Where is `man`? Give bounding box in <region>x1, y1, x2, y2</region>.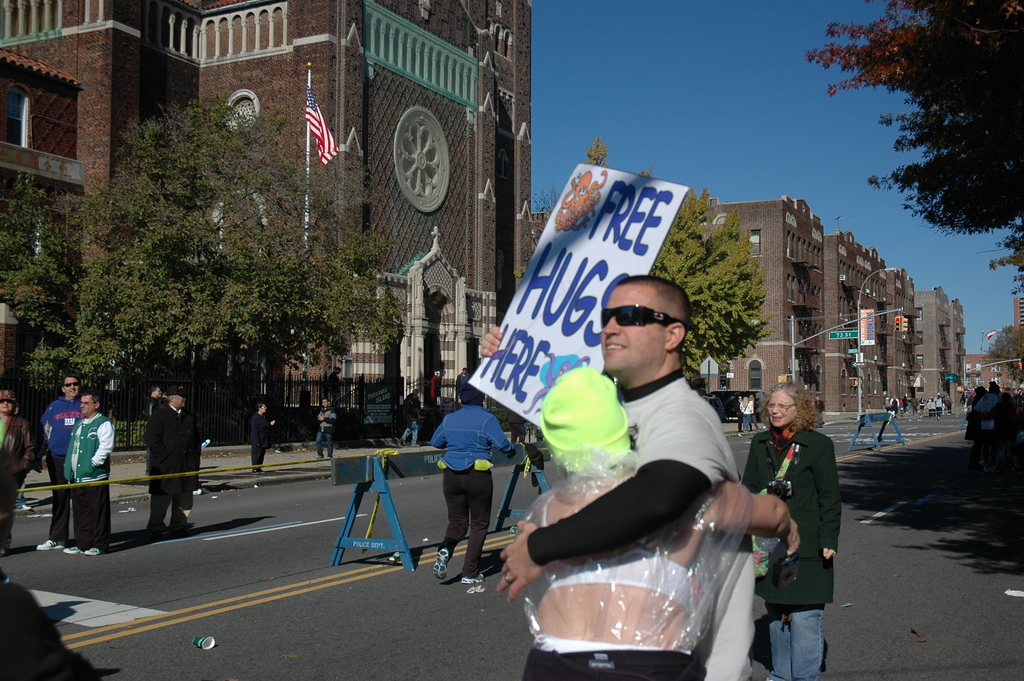
<region>452, 366, 472, 402</region>.
